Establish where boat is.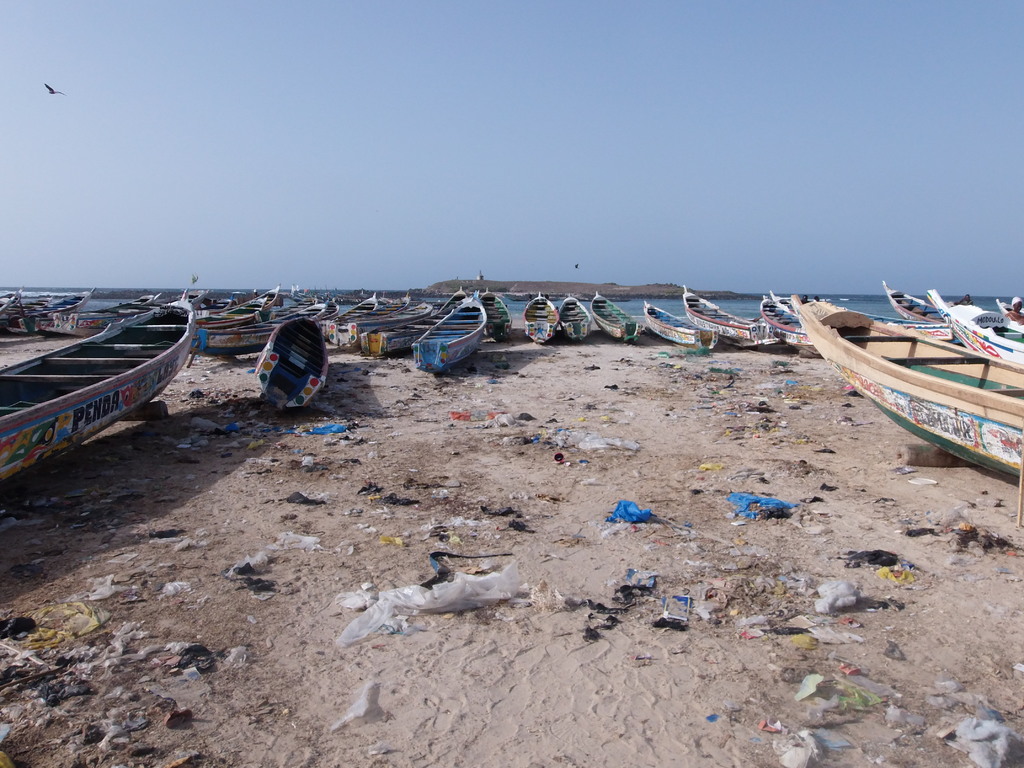
Established at [640,299,718,346].
